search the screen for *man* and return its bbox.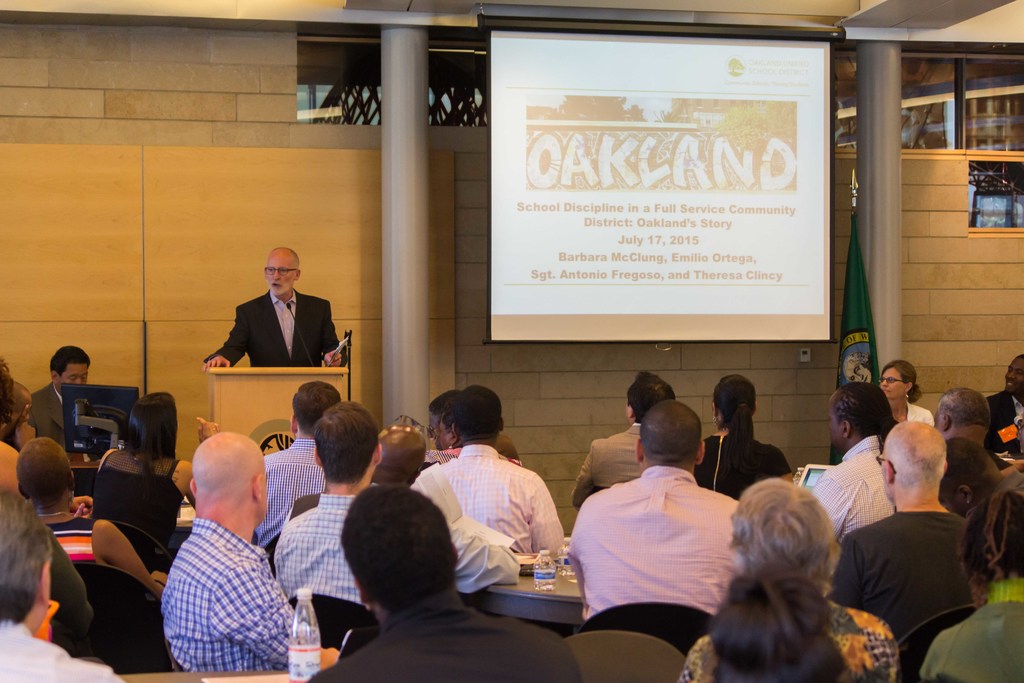
Found: x1=562, y1=404, x2=735, y2=619.
